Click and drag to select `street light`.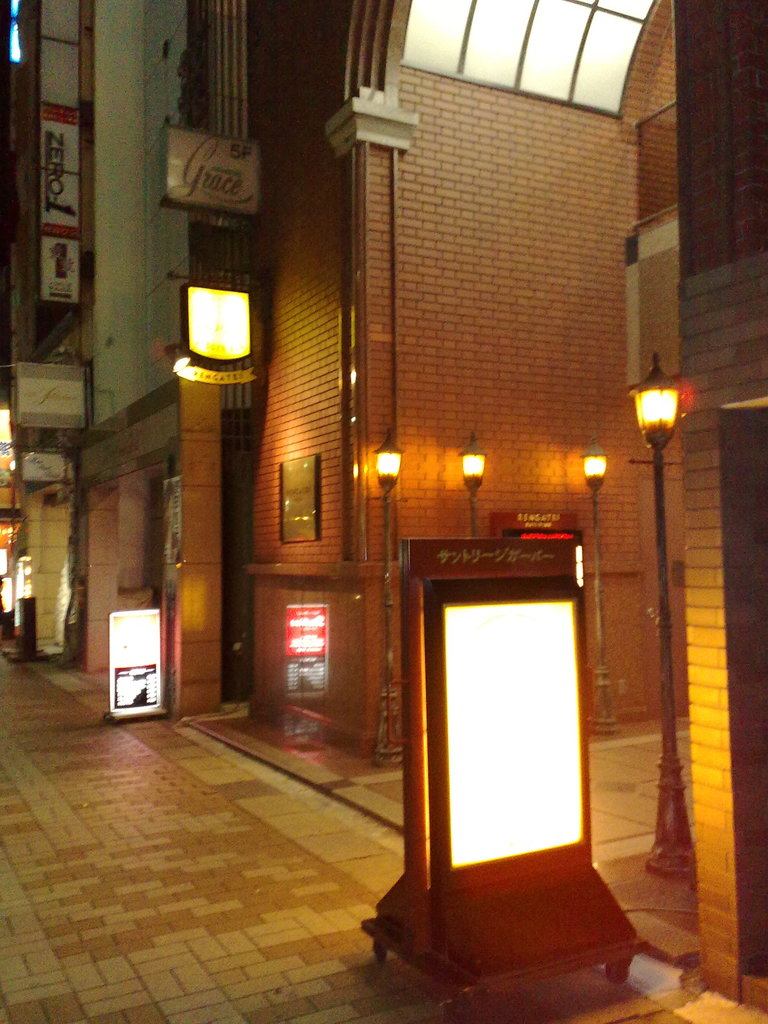
Selection: pyautogui.locateOnScreen(623, 349, 691, 880).
